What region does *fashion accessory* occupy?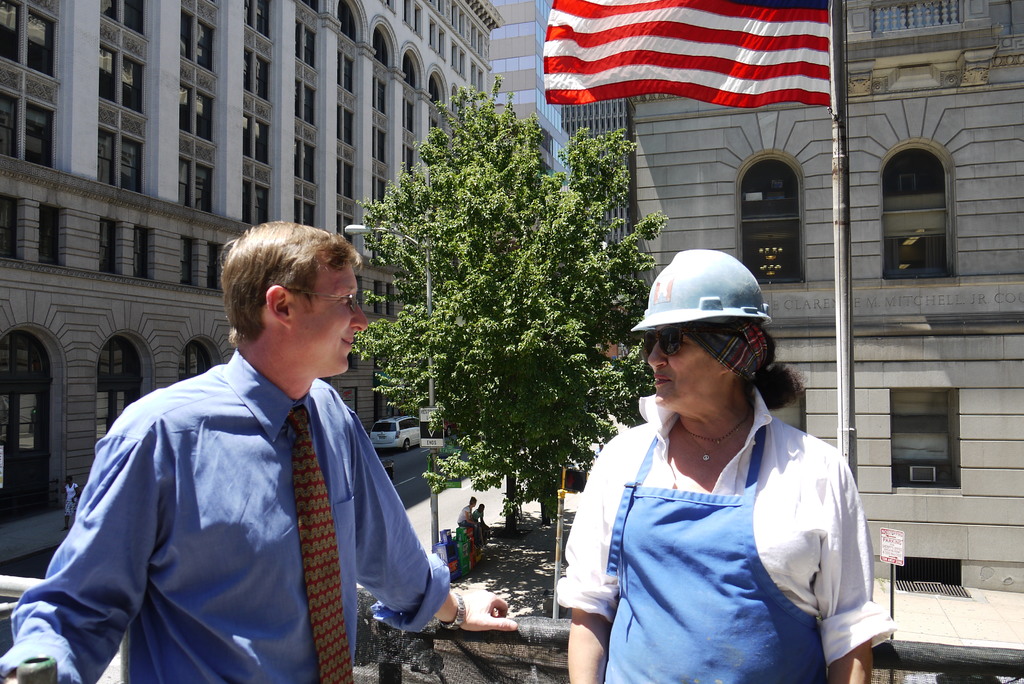
x1=74, y1=480, x2=83, y2=497.
